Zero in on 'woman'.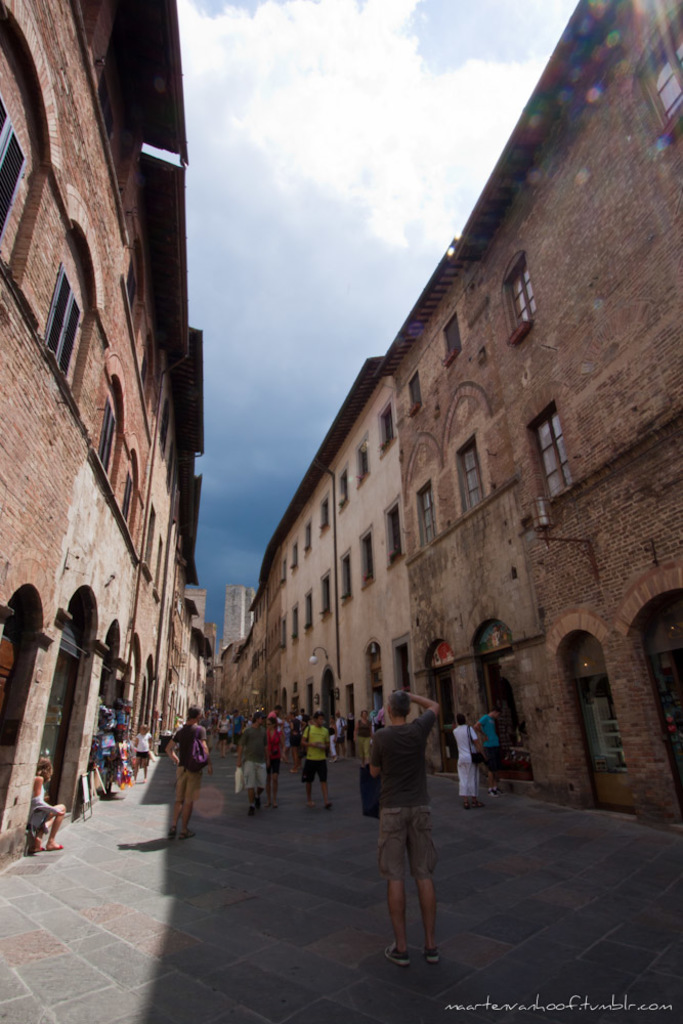
Zeroed in: bbox=[288, 711, 297, 776].
